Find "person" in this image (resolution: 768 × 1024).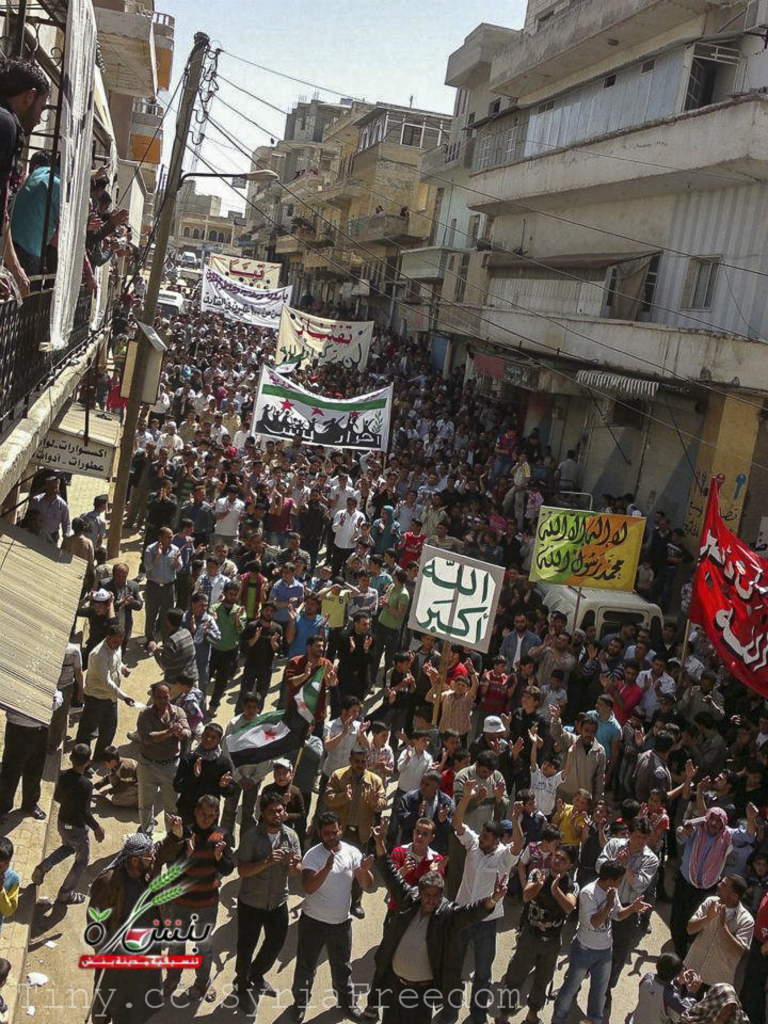
(x1=0, y1=836, x2=18, y2=934).
